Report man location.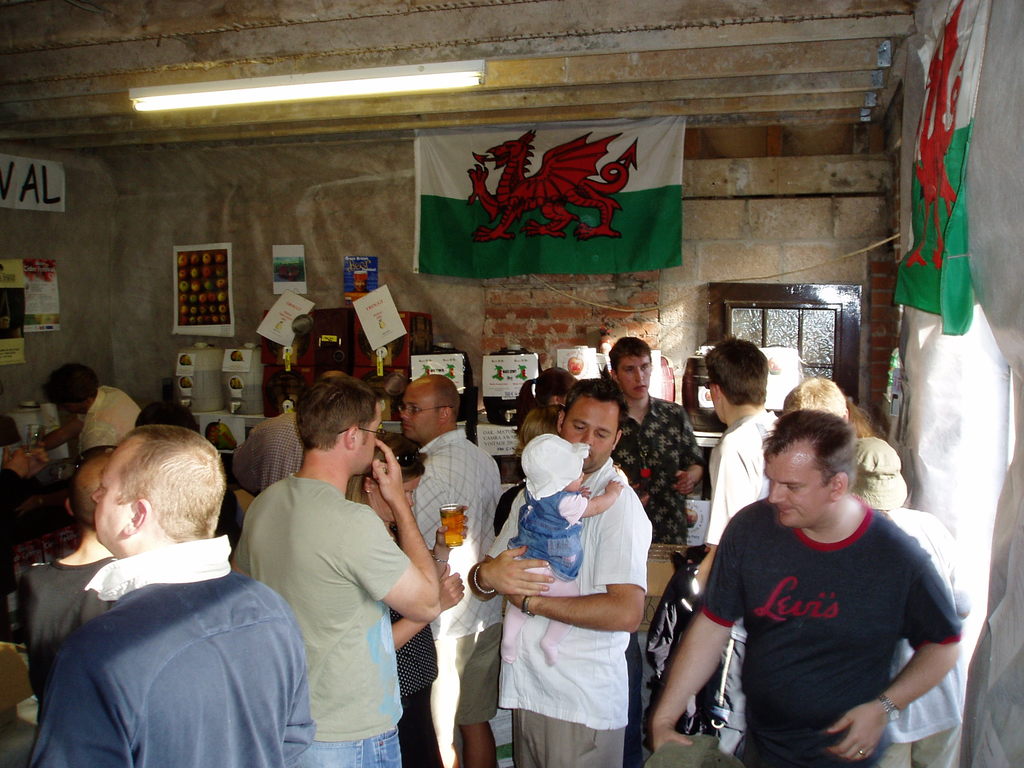
Report: [610,337,703,561].
